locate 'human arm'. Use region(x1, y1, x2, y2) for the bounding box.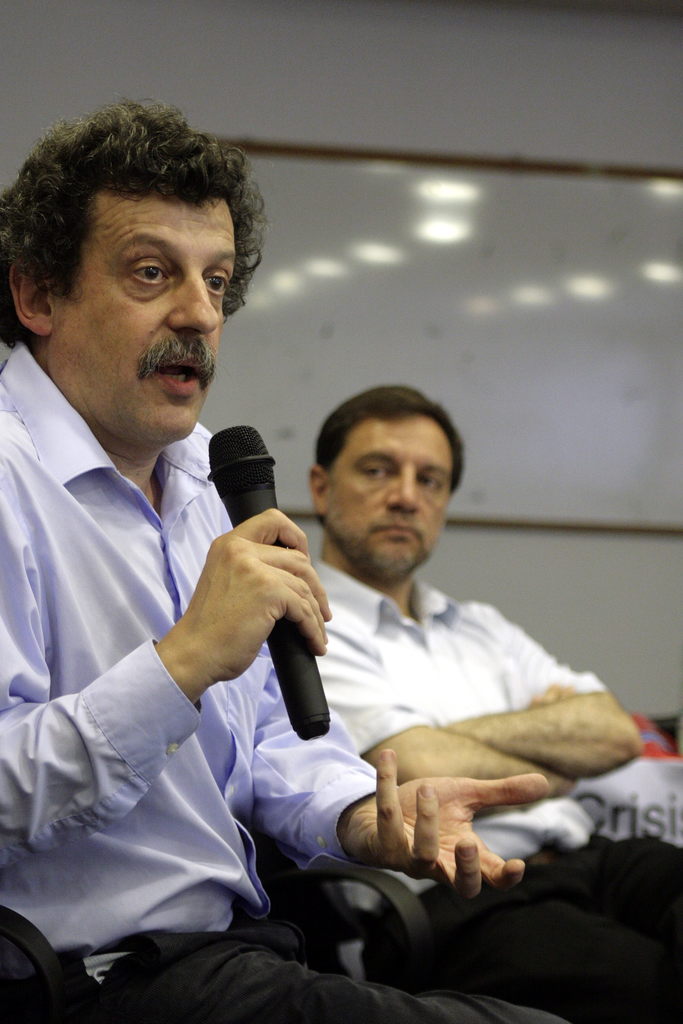
region(324, 618, 580, 798).
